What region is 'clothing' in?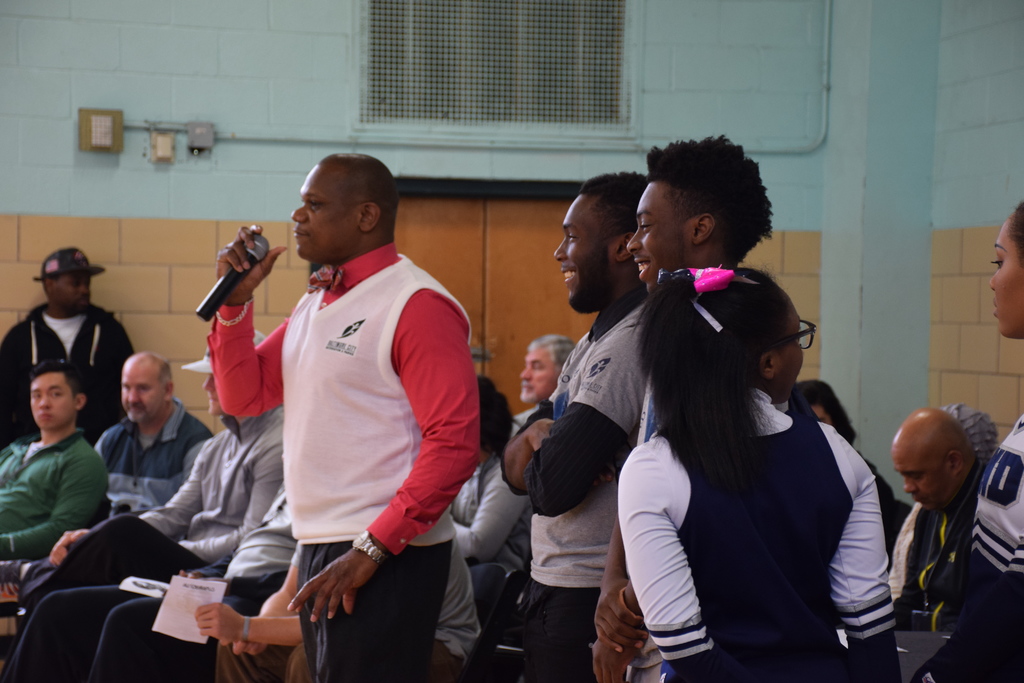
<box>207,231,481,682</box>.
